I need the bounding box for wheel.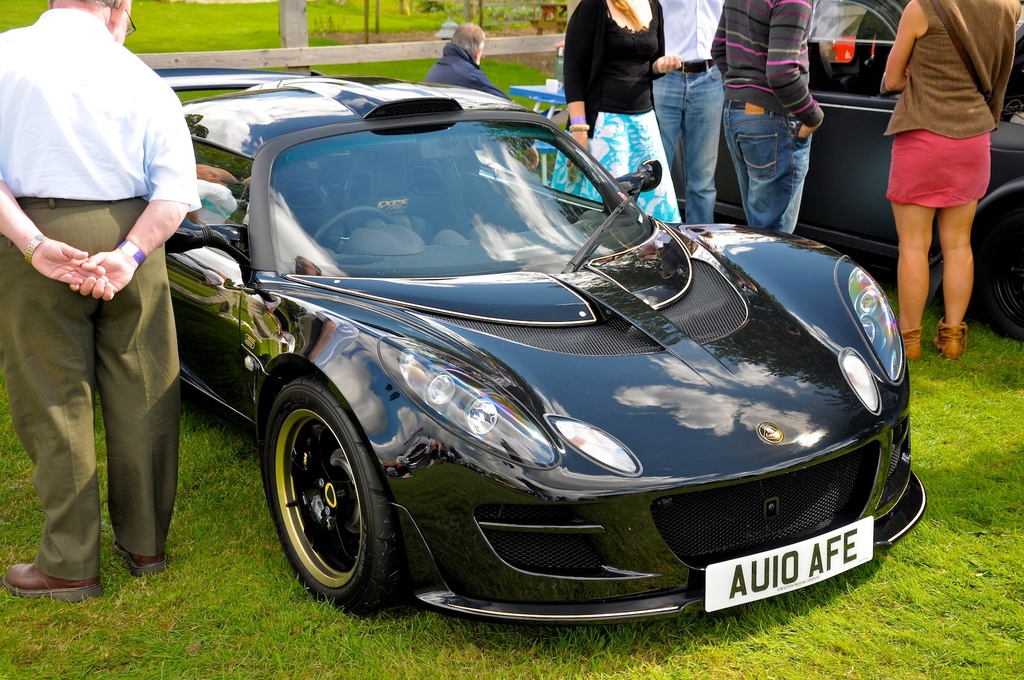
Here it is: box=[979, 255, 1023, 341].
